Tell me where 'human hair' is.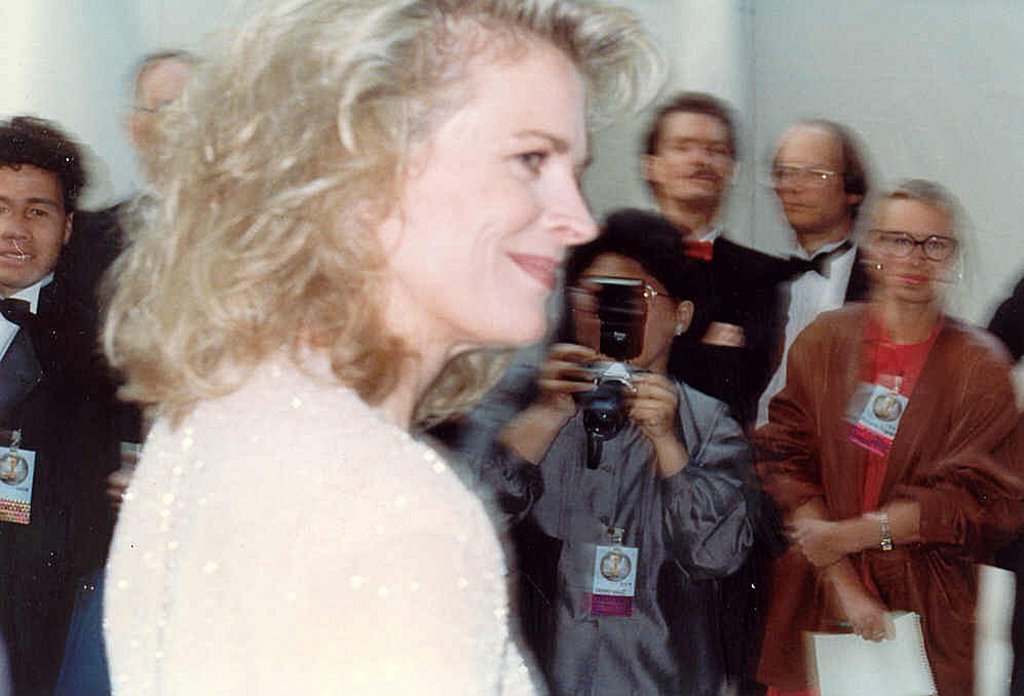
'human hair' is at crop(893, 183, 952, 210).
